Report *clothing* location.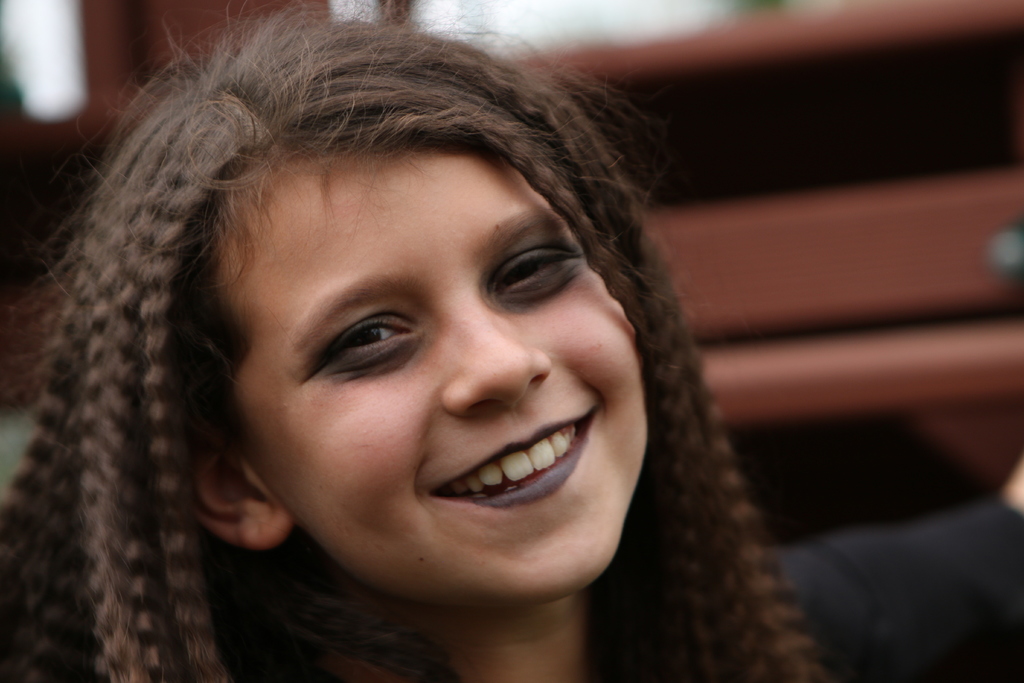
Report: (762, 495, 1023, 682).
